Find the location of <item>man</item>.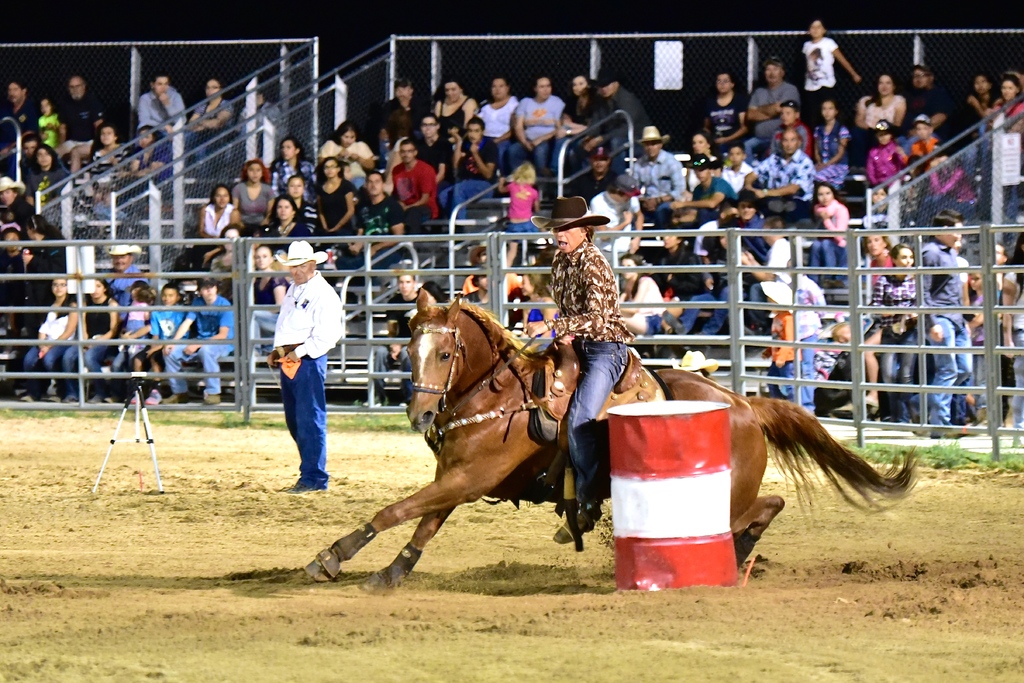
Location: box(743, 57, 803, 124).
